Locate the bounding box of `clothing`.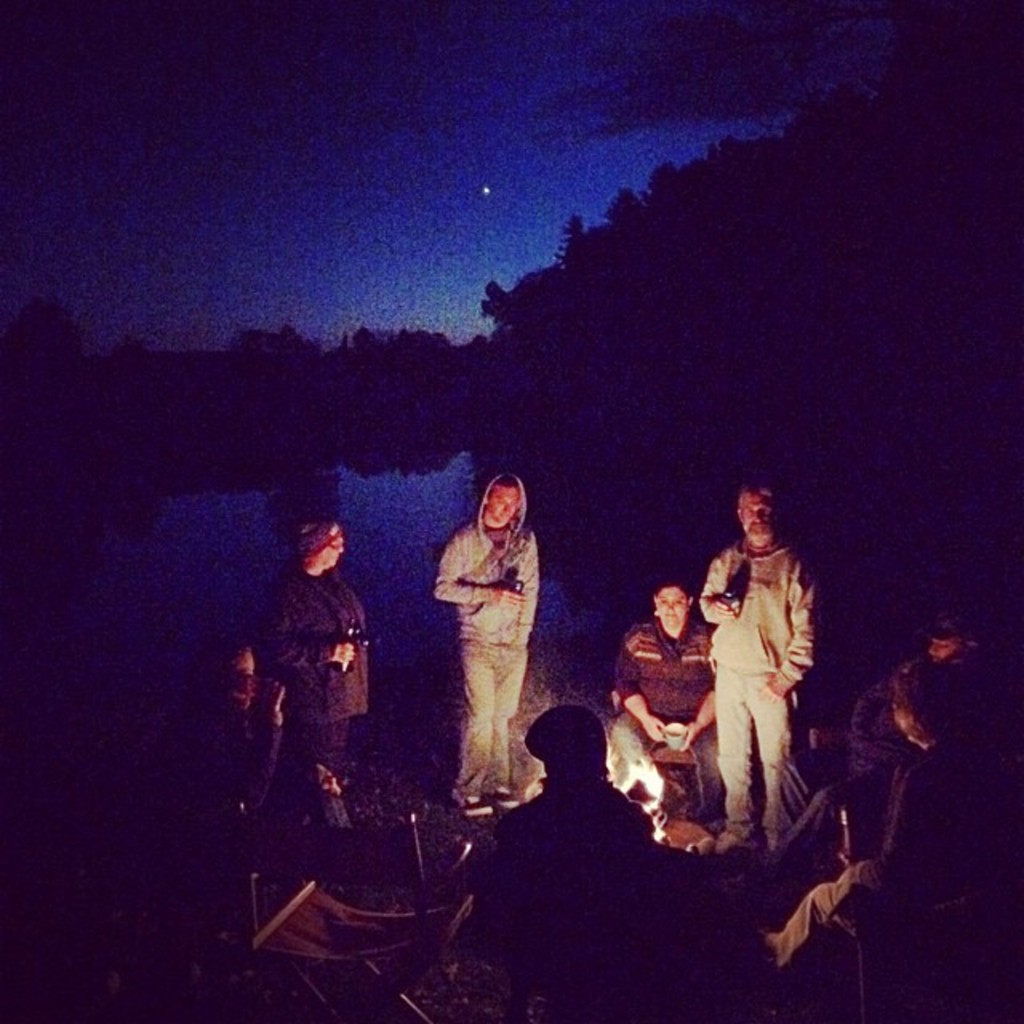
Bounding box: l=843, t=666, r=918, b=778.
